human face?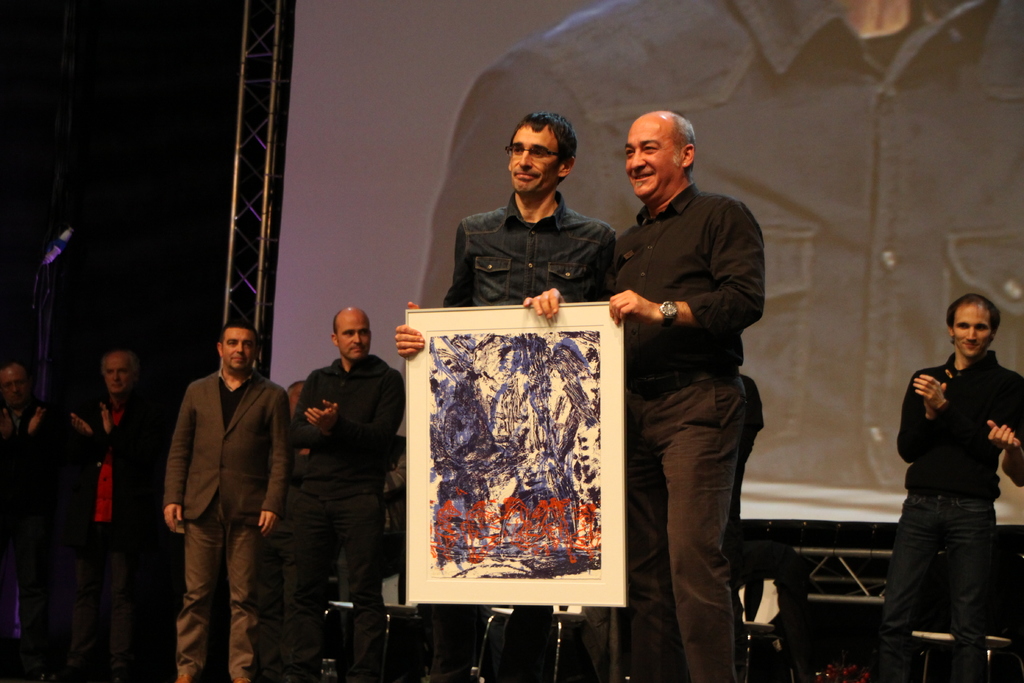
[x1=0, y1=366, x2=28, y2=406]
